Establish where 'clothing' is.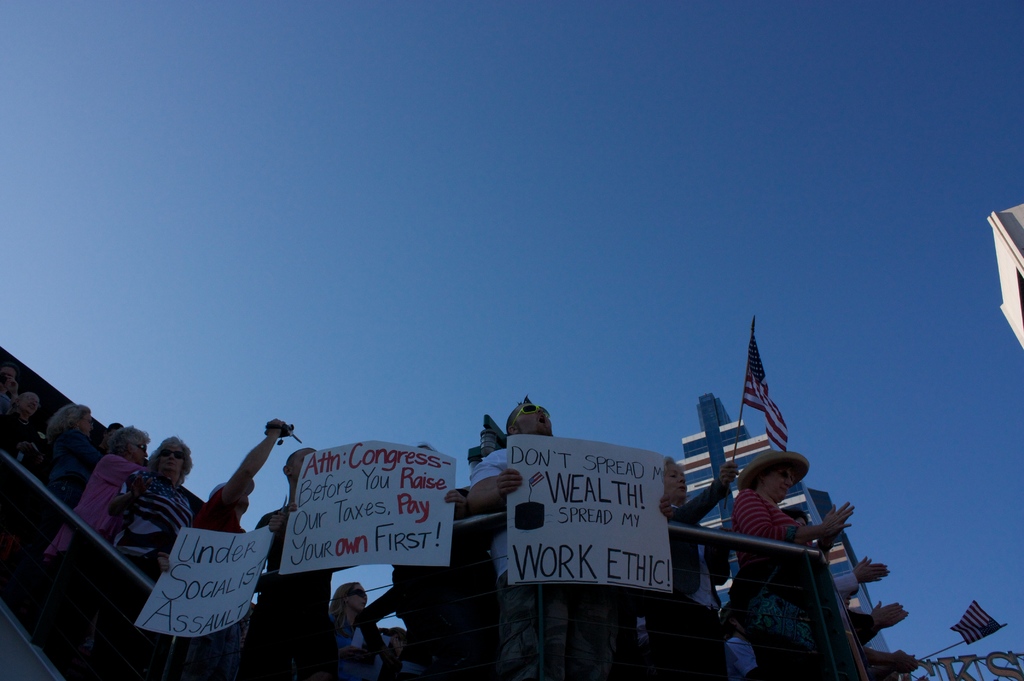
Established at [643,489,724,680].
